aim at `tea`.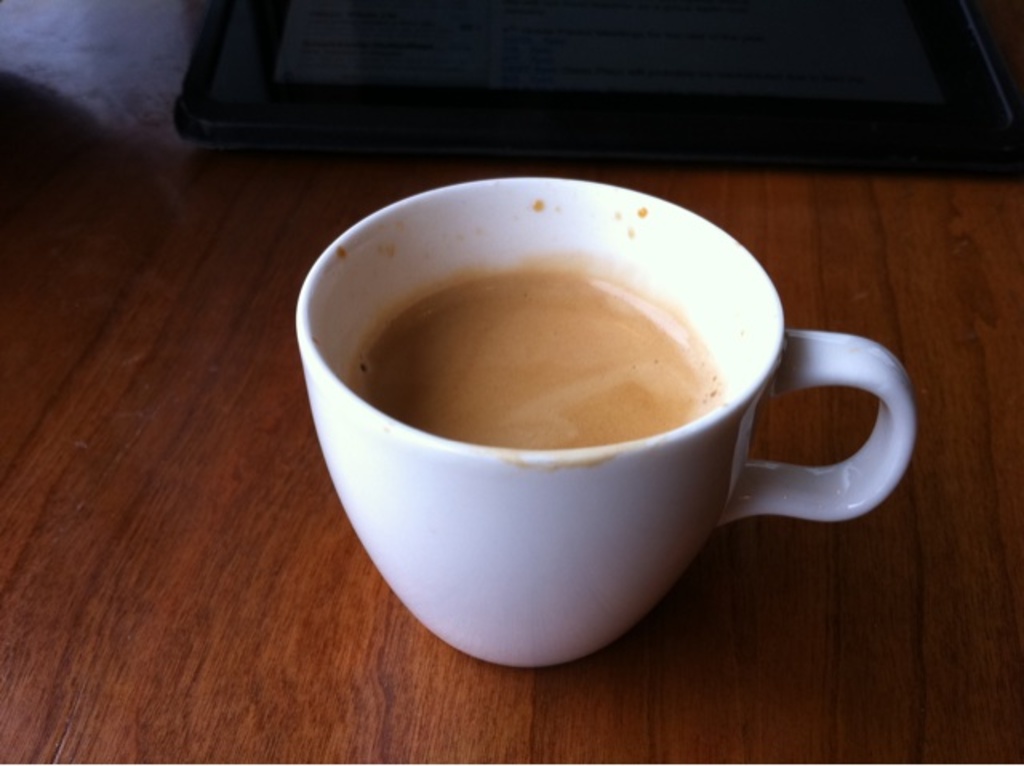
Aimed at bbox(346, 273, 726, 449).
